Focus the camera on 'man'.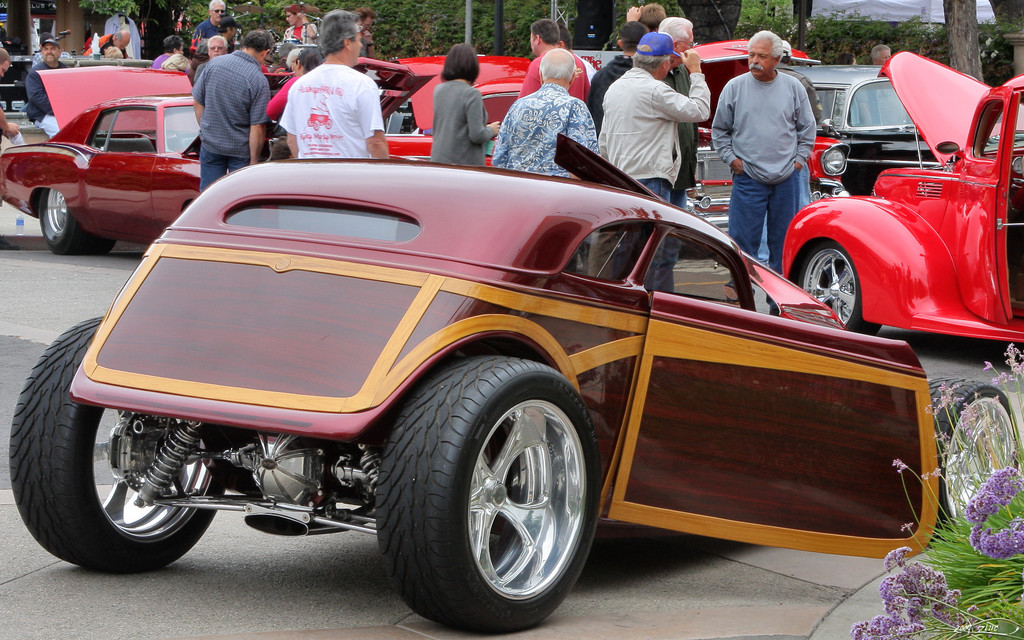
Focus region: box=[279, 4, 388, 157].
